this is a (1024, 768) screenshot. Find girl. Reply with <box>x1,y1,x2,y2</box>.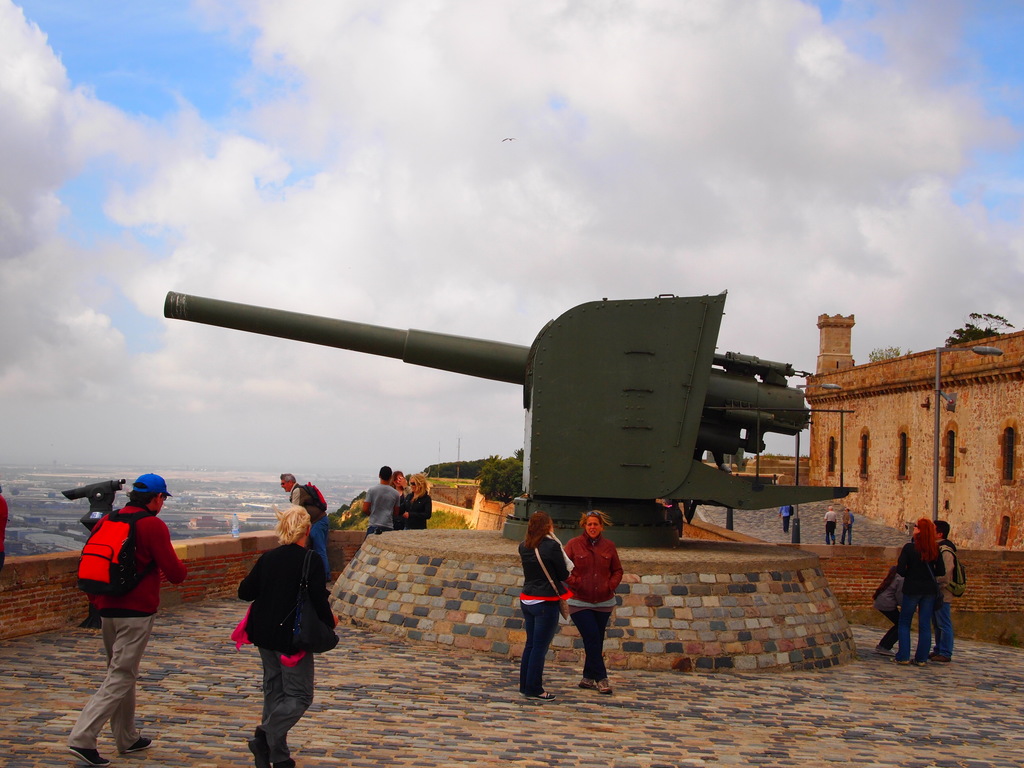
<box>566,509,618,691</box>.
